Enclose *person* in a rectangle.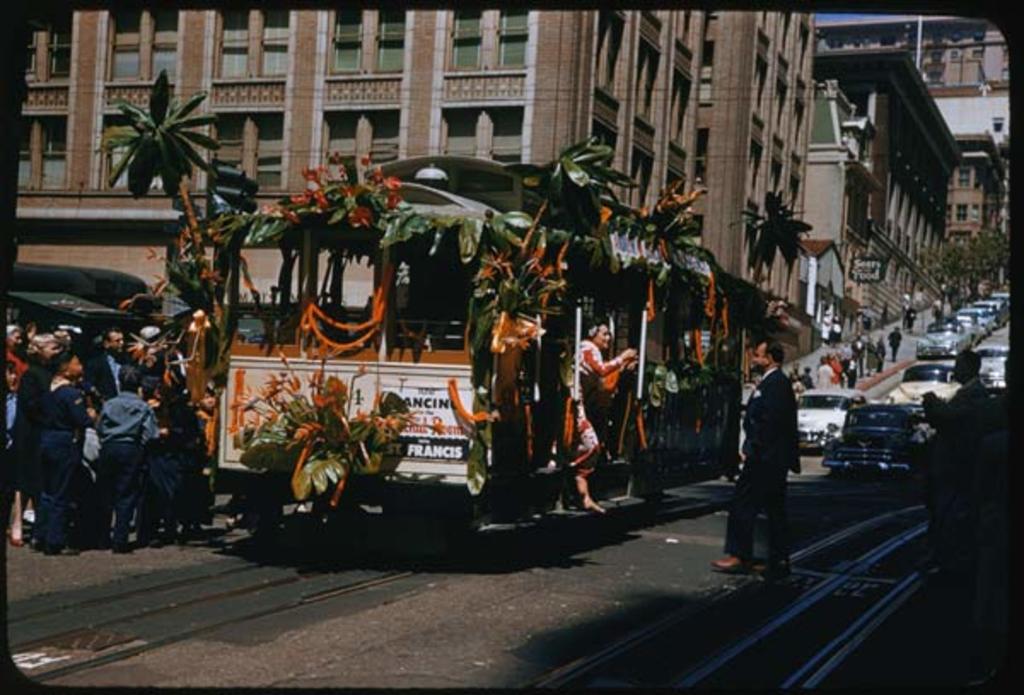
BBox(94, 360, 148, 550).
